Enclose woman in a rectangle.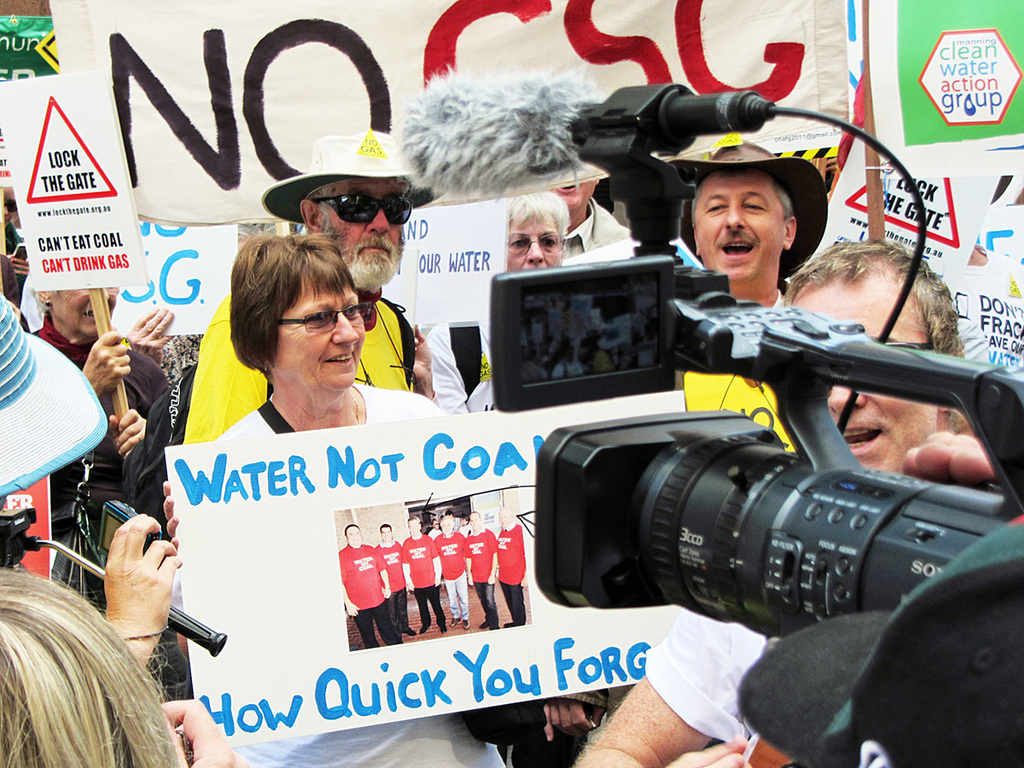
Rect(156, 234, 509, 767).
